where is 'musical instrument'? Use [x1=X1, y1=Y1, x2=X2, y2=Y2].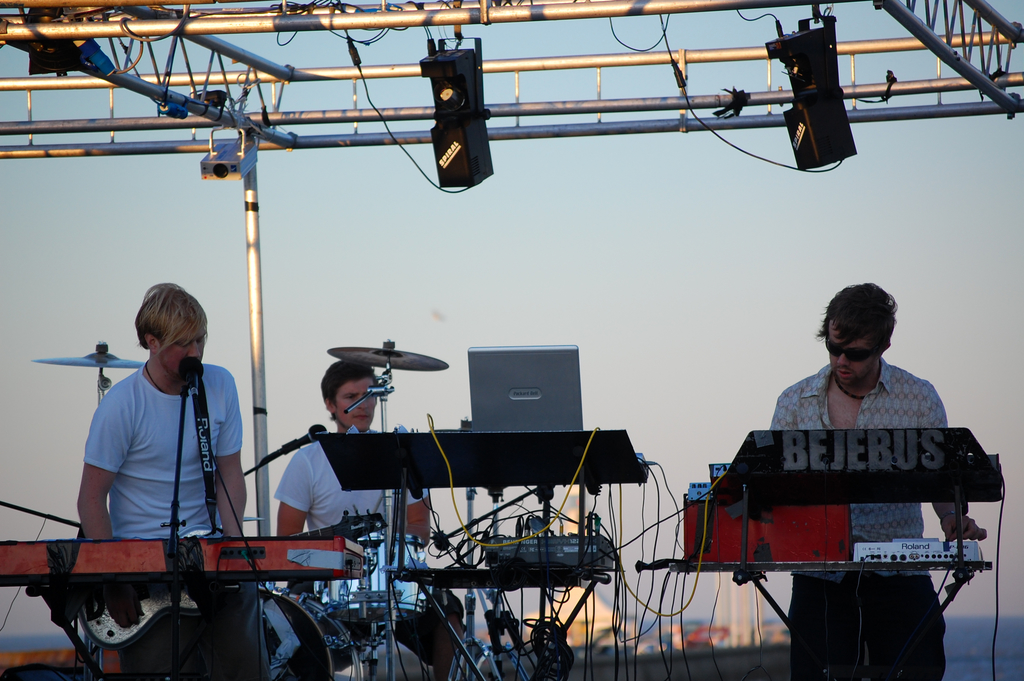
[x1=30, y1=330, x2=454, y2=680].
